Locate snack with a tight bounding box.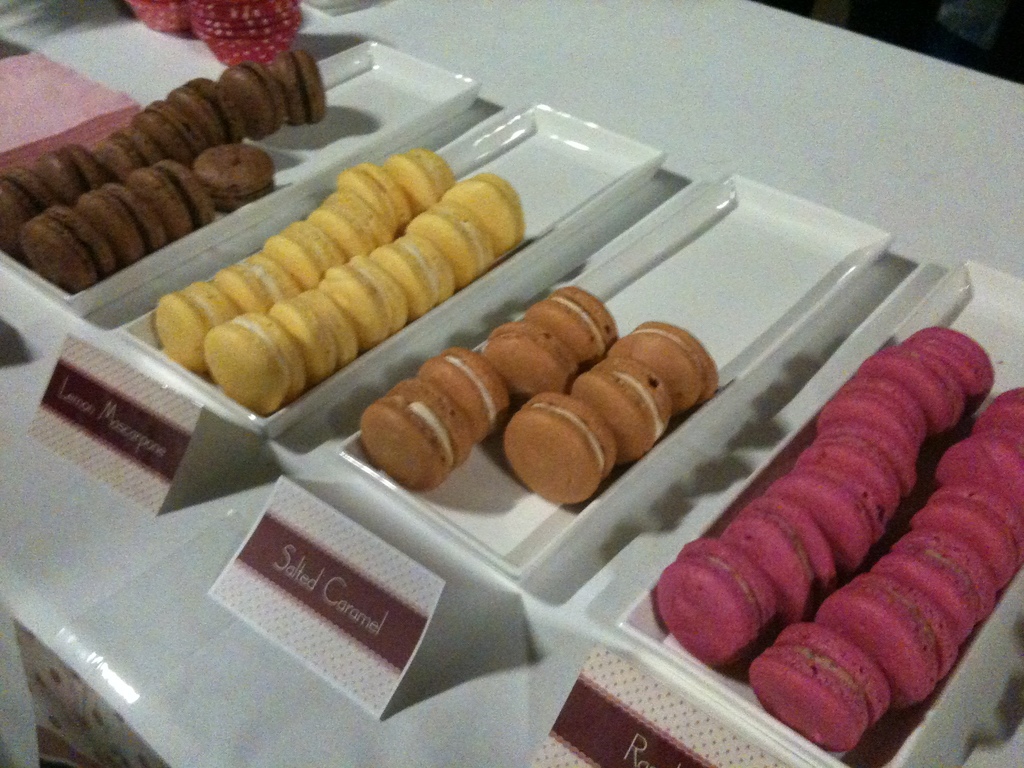
l=72, t=189, r=157, b=266.
